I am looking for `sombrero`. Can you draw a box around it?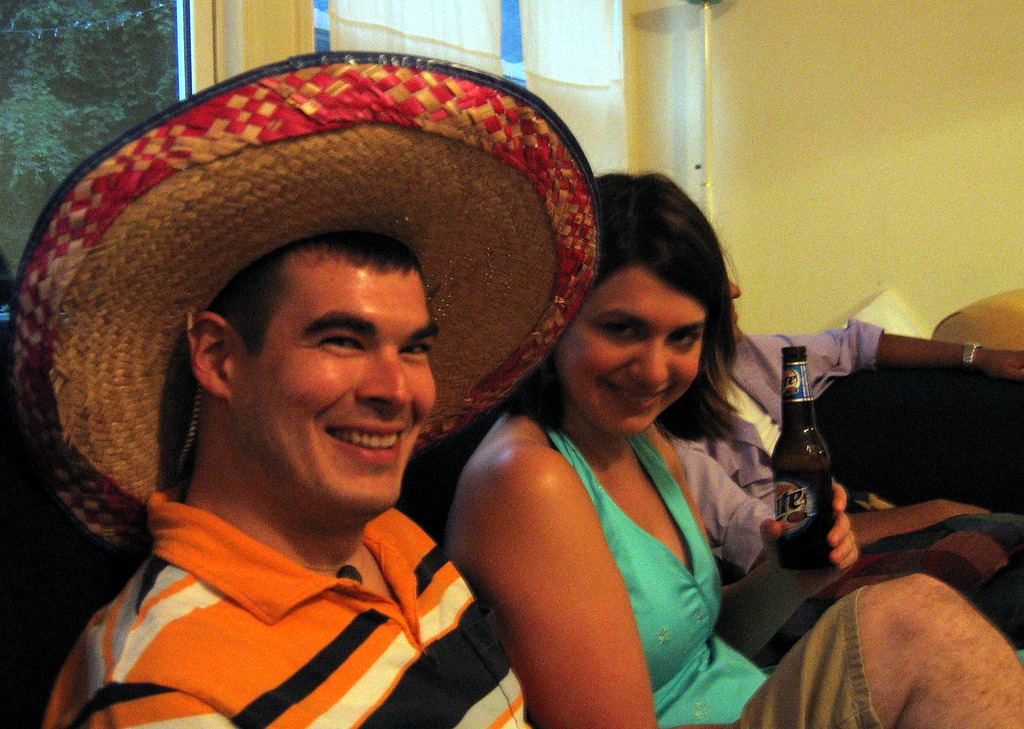
Sure, the bounding box is 5/47/604/552.
